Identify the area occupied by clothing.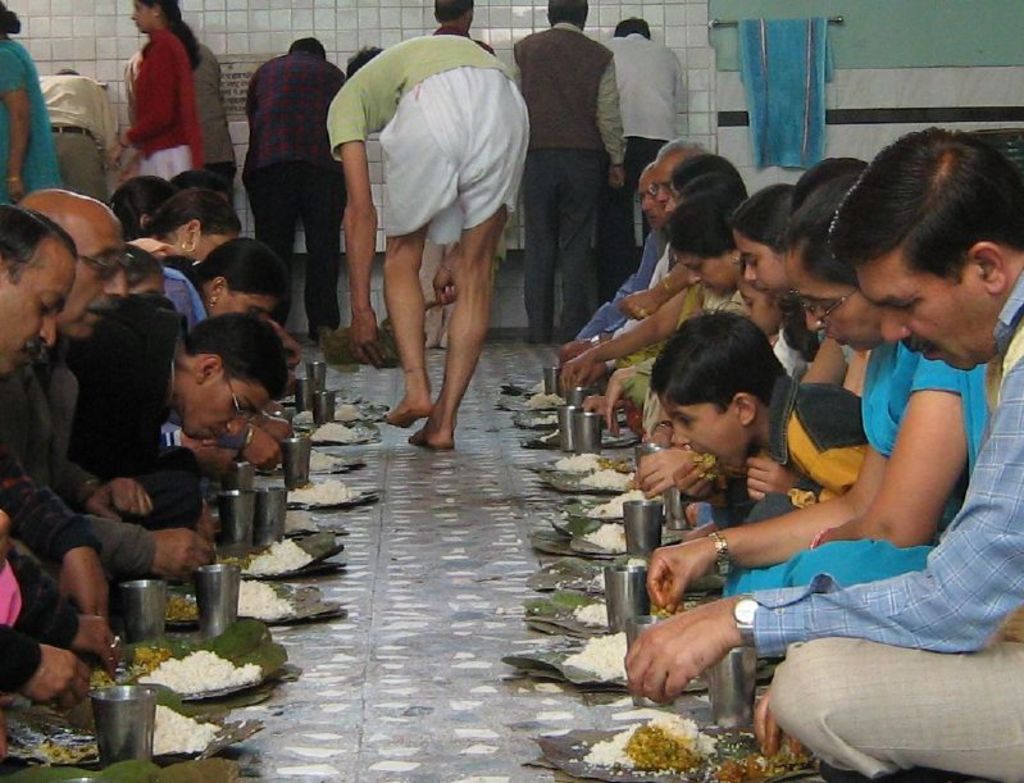
Area: box=[742, 263, 1023, 782].
